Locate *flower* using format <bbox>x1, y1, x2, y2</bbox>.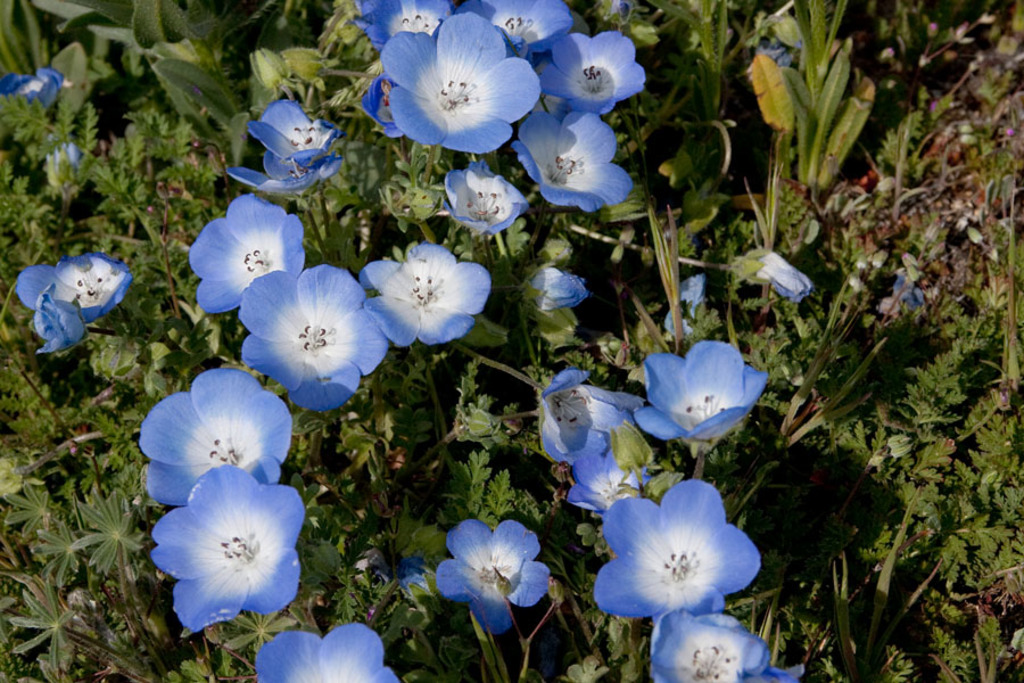
<bbox>744, 252, 817, 301</bbox>.
